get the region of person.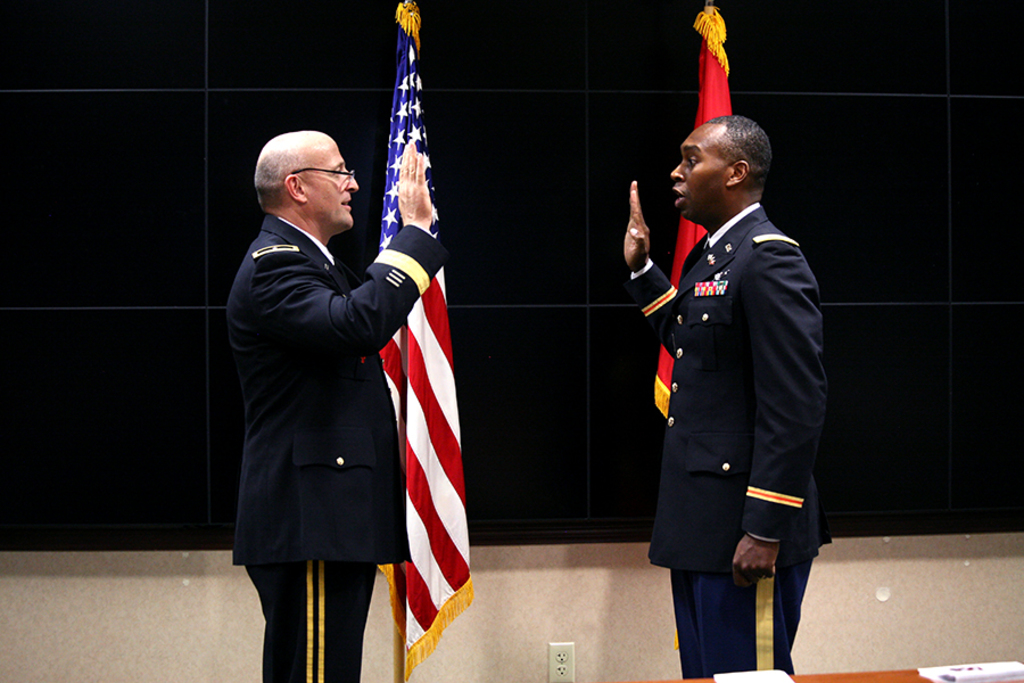
region(631, 92, 824, 682).
